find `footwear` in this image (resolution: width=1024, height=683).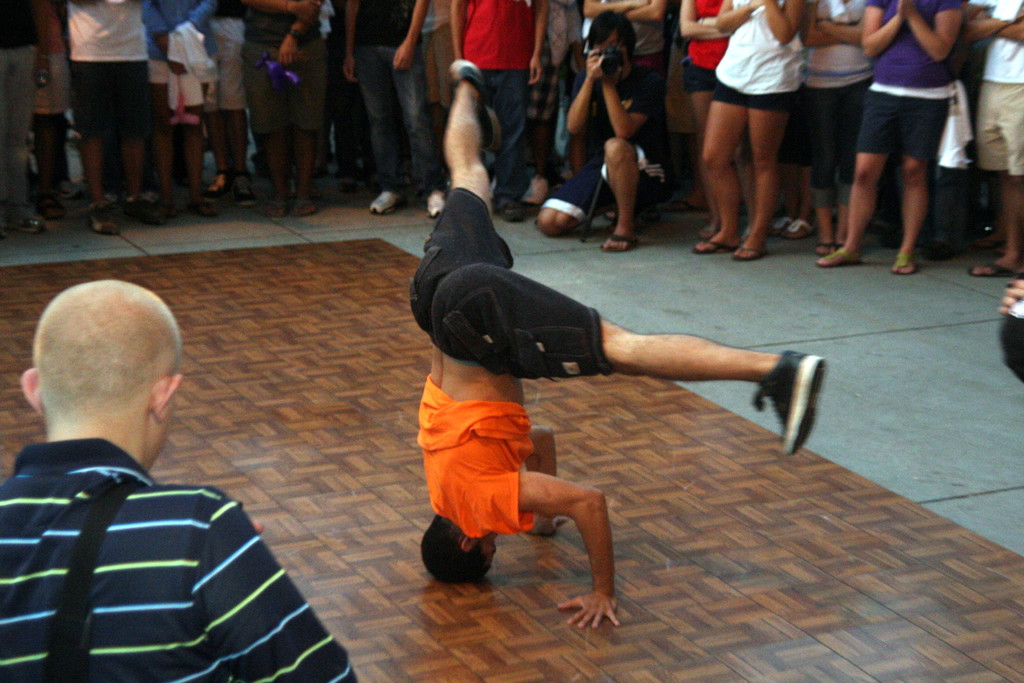
pyautogui.locateOnScreen(600, 229, 639, 253).
